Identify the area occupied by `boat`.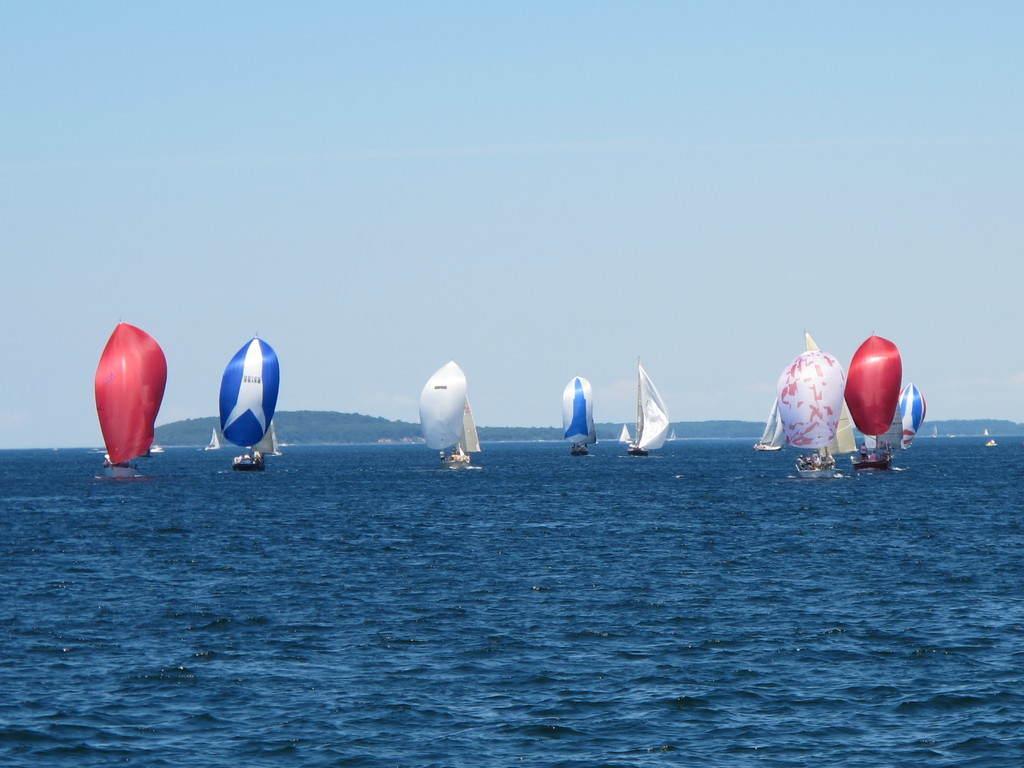
Area: 144/441/157/458.
